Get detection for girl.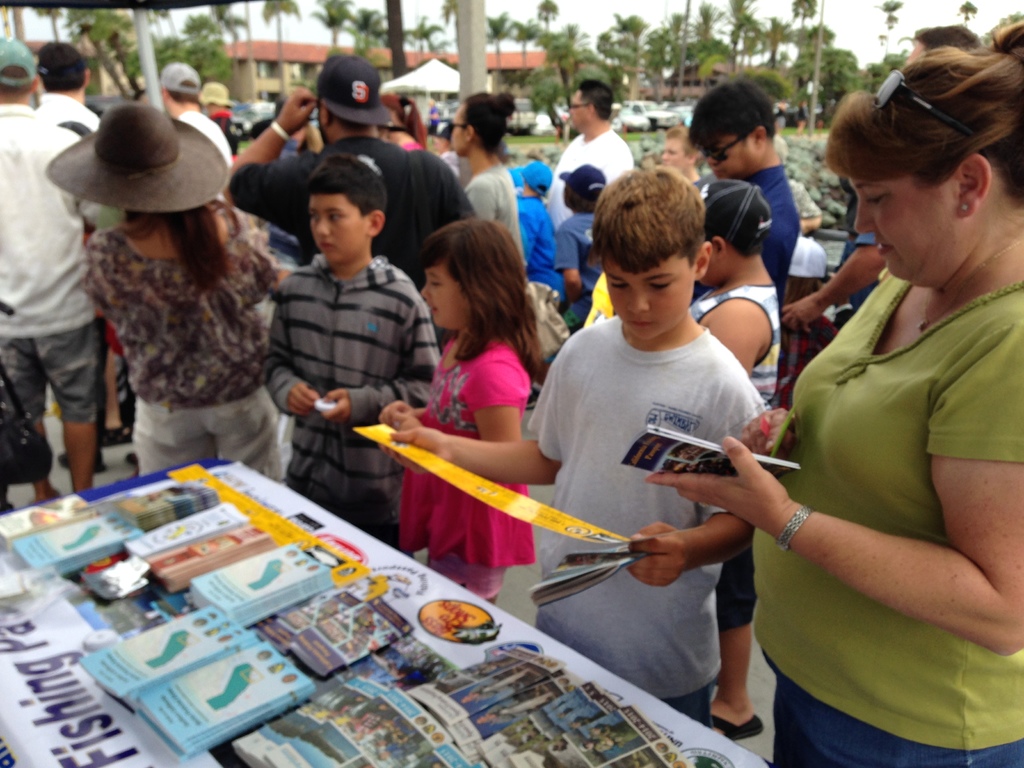
Detection: {"left": 440, "top": 90, "right": 530, "bottom": 273}.
